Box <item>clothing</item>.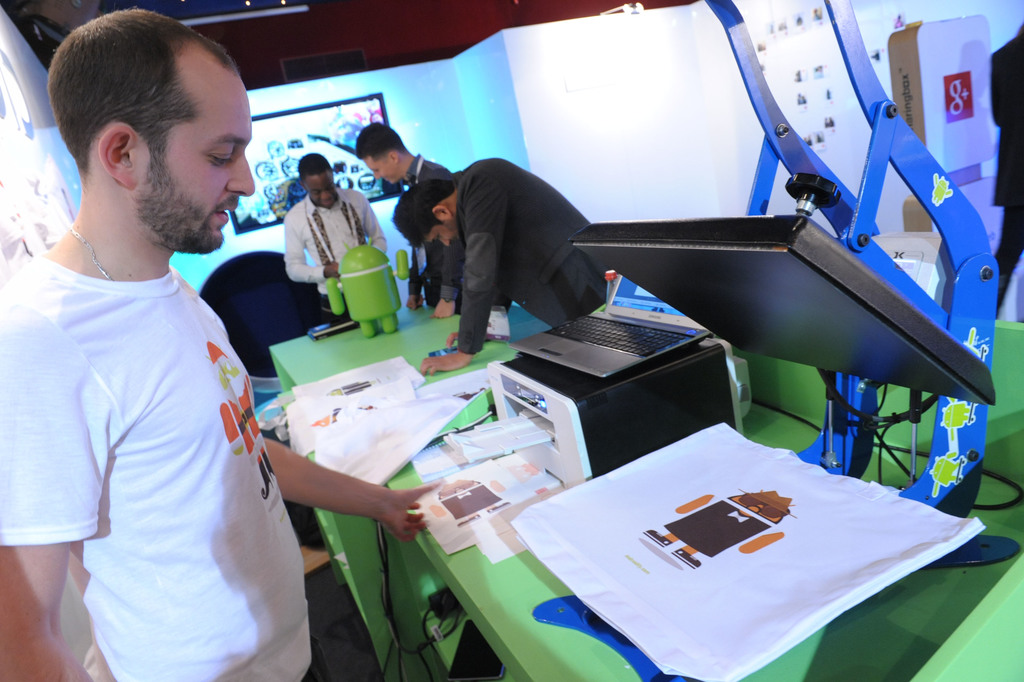
22, 152, 300, 675.
